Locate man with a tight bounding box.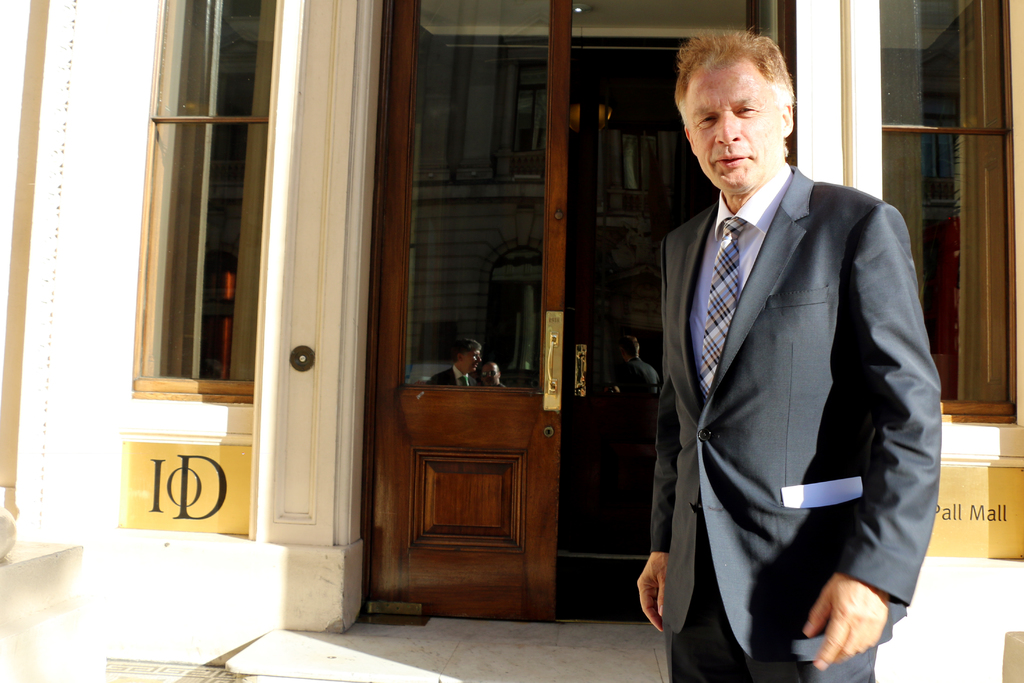
bbox=[635, 28, 944, 679].
